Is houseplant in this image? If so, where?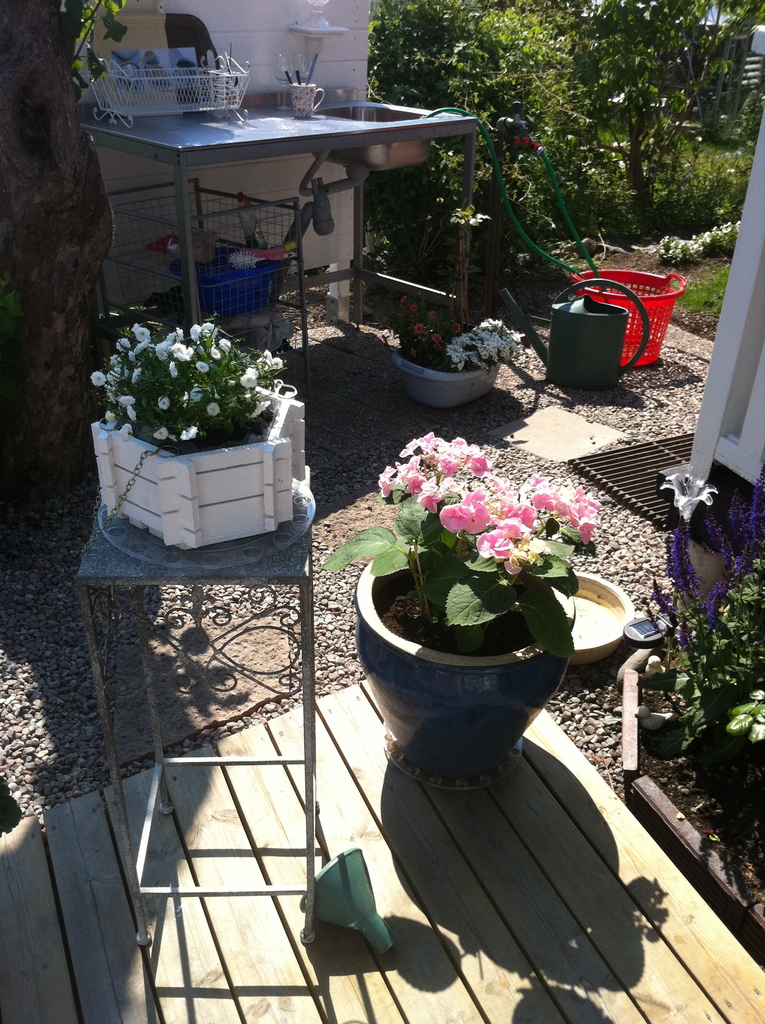
Yes, at <bbox>76, 305, 317, 550</bbox>.
